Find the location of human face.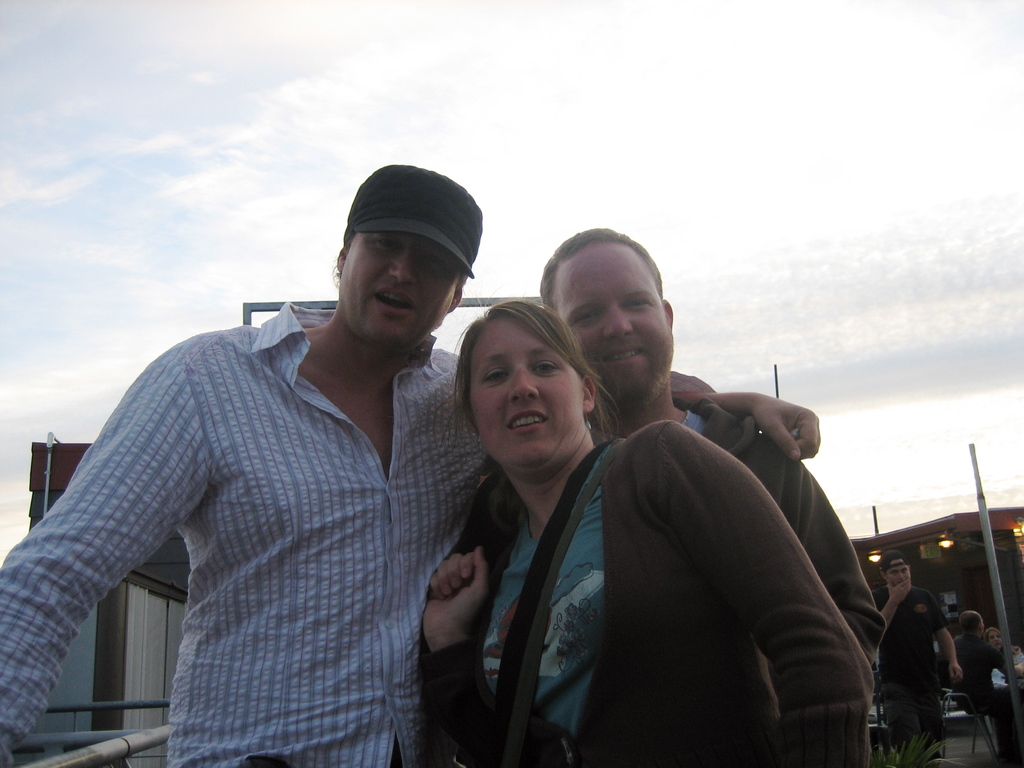
Location: {"x1": 474, "y1": 317, "x2": 586, "y2": 471}.
